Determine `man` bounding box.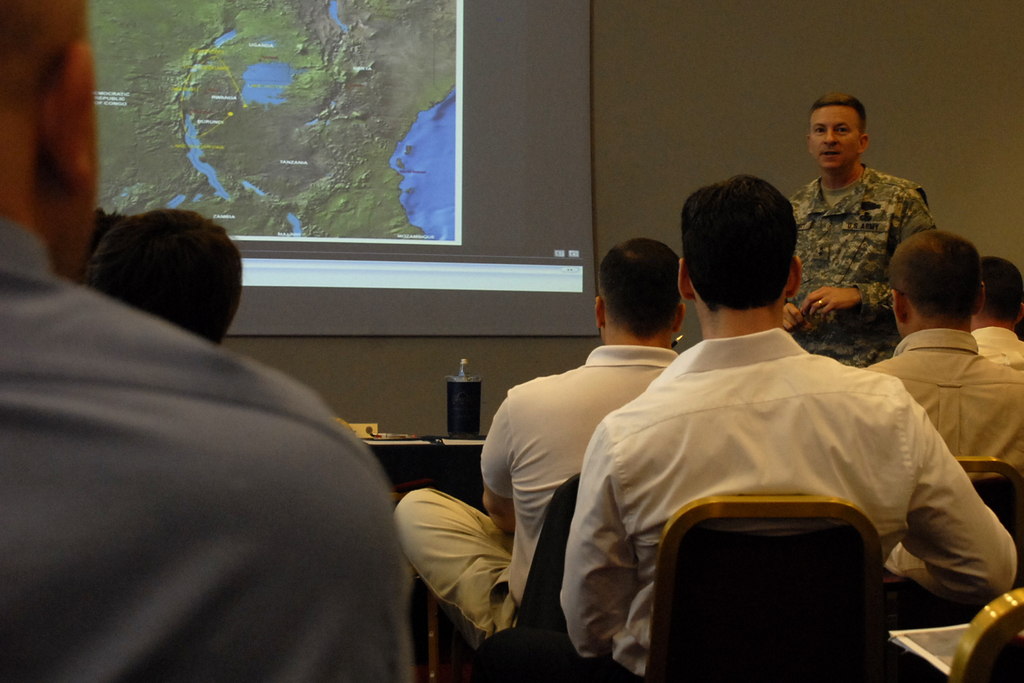
Determined: 77,207,248,356.
